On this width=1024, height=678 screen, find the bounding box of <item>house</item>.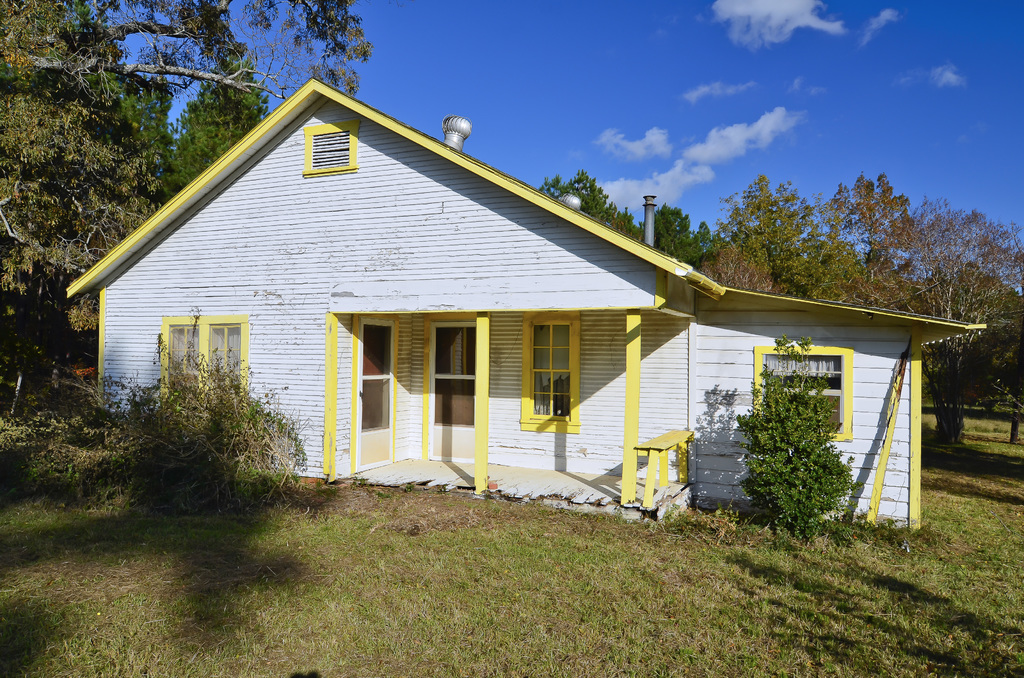
Bounding box: [68,74,984,528].
